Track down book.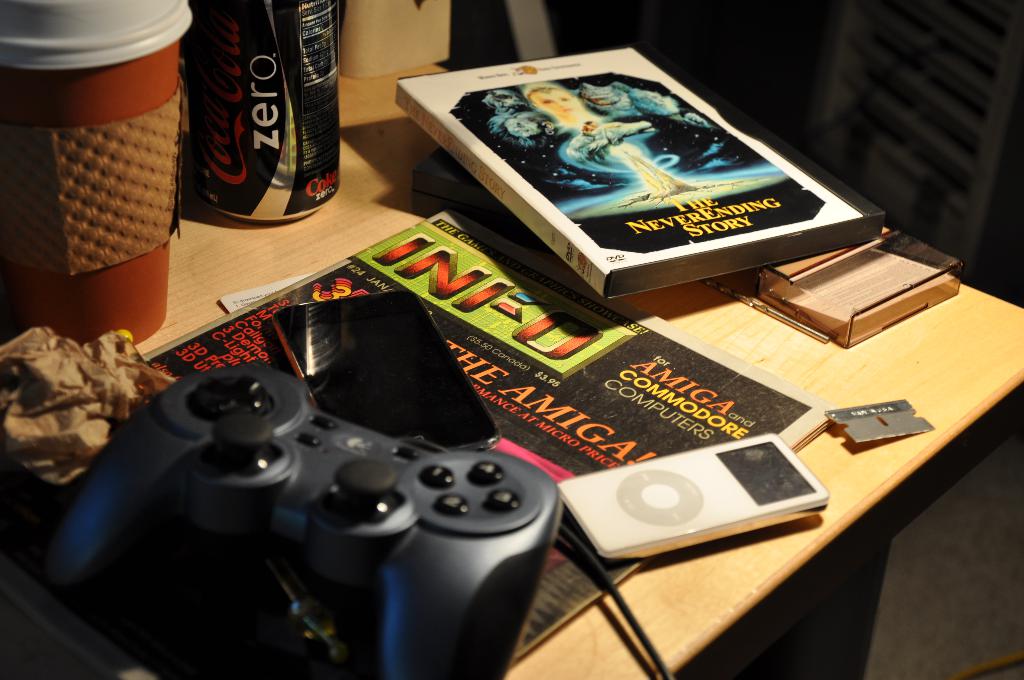
Tracked to (392, 48, 895, 298).
